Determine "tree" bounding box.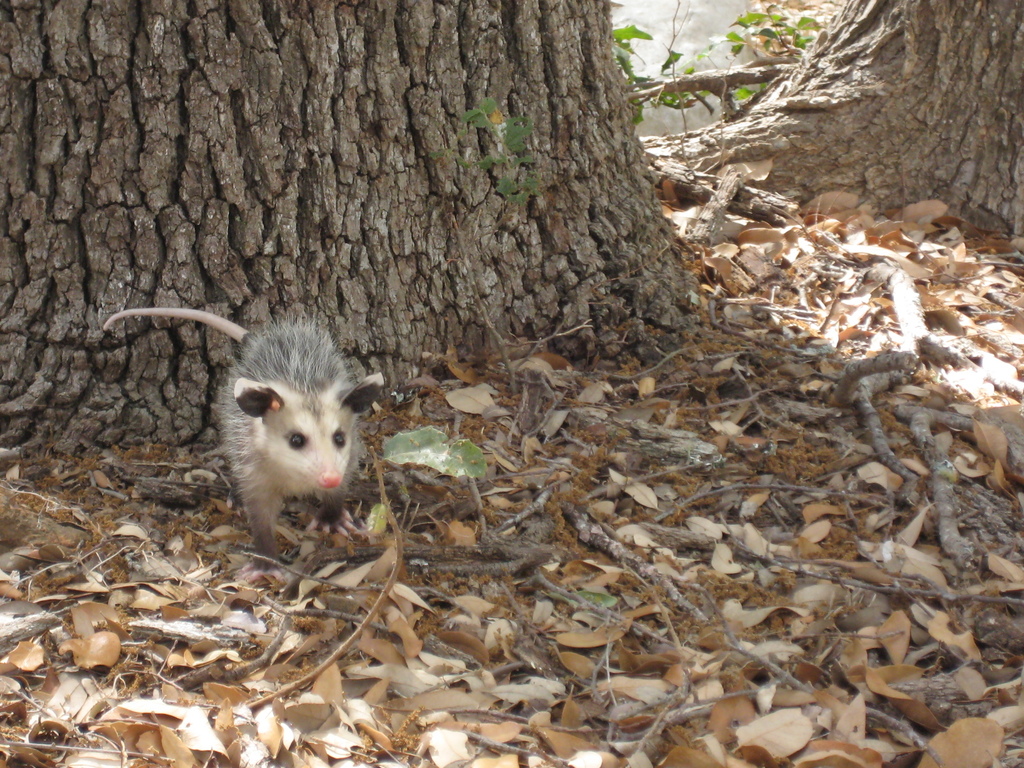
Determined: (left=628, top=0, right=1023, bottom=269).
